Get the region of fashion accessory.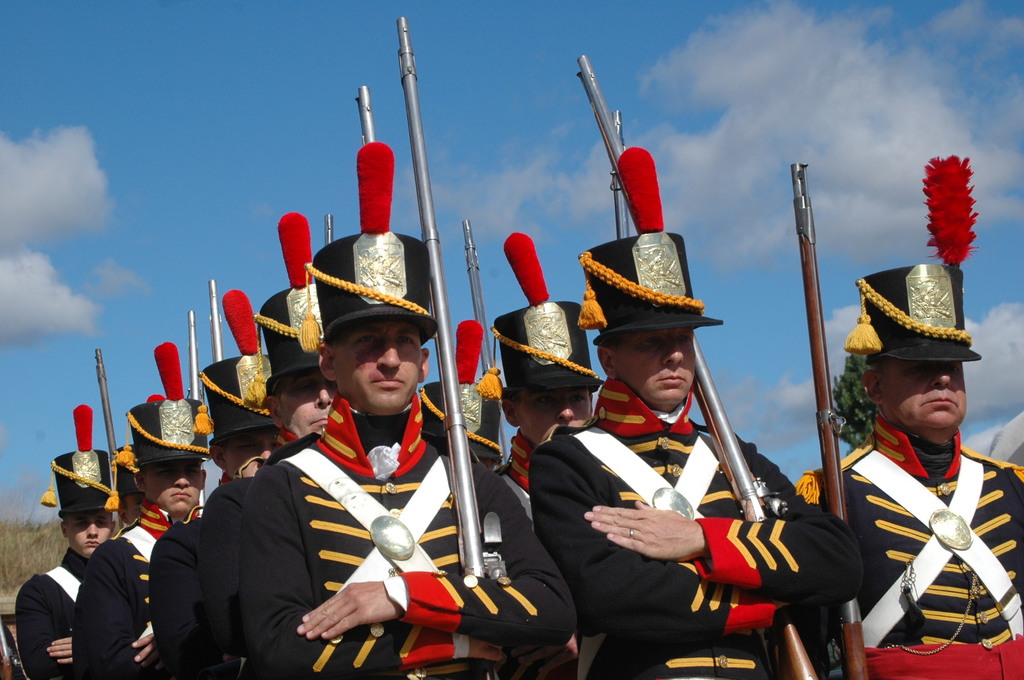
255, 213, 328, 396.
